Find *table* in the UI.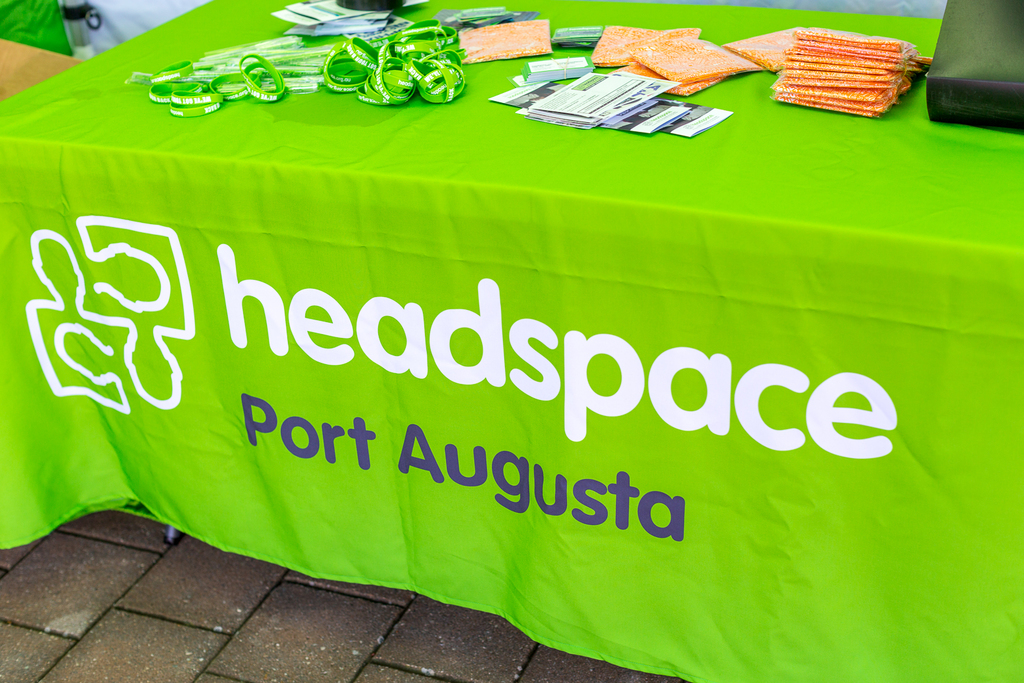
UI element at l=0, t=0, r=1023, b=682.
